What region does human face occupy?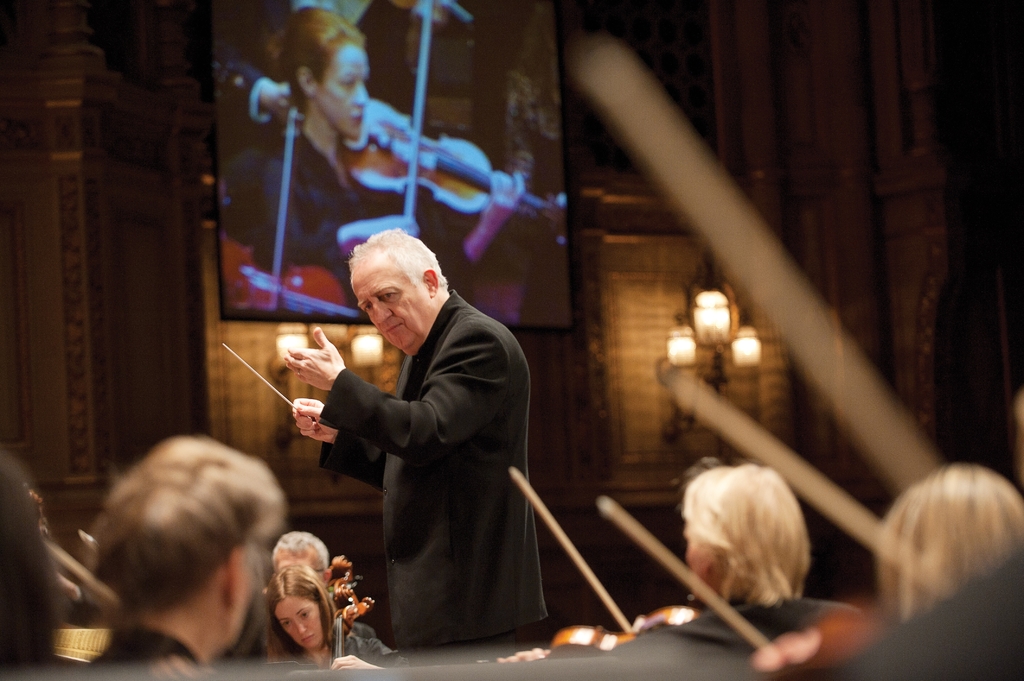
[left=274, top=604, right=328, bottom=652].
